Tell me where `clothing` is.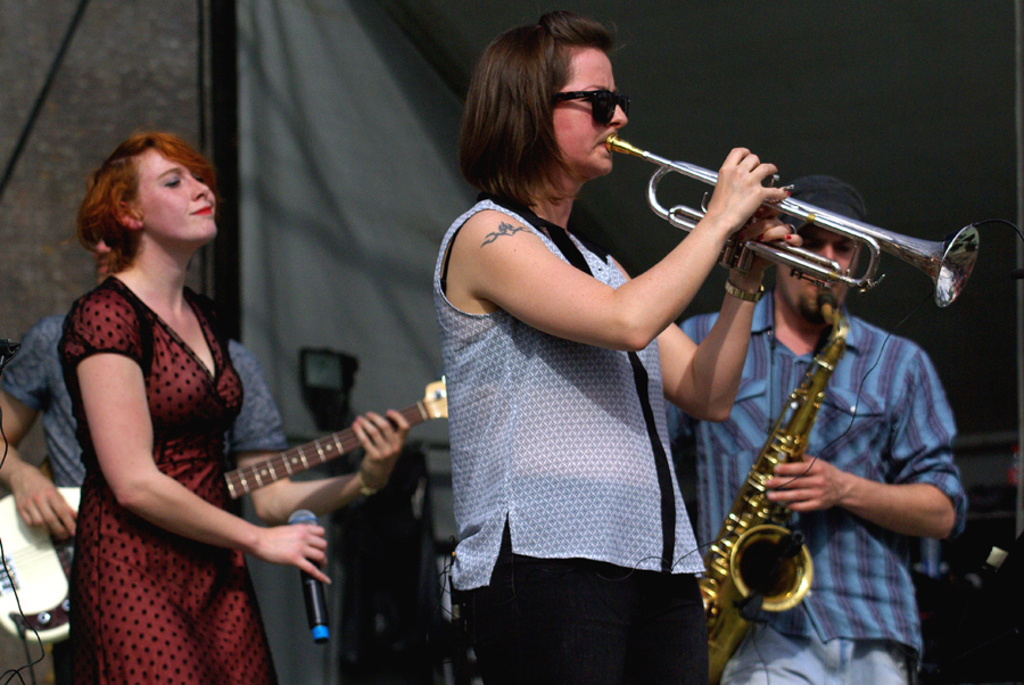
`clothing` is at bbox=(683, 289, 973, 684).
